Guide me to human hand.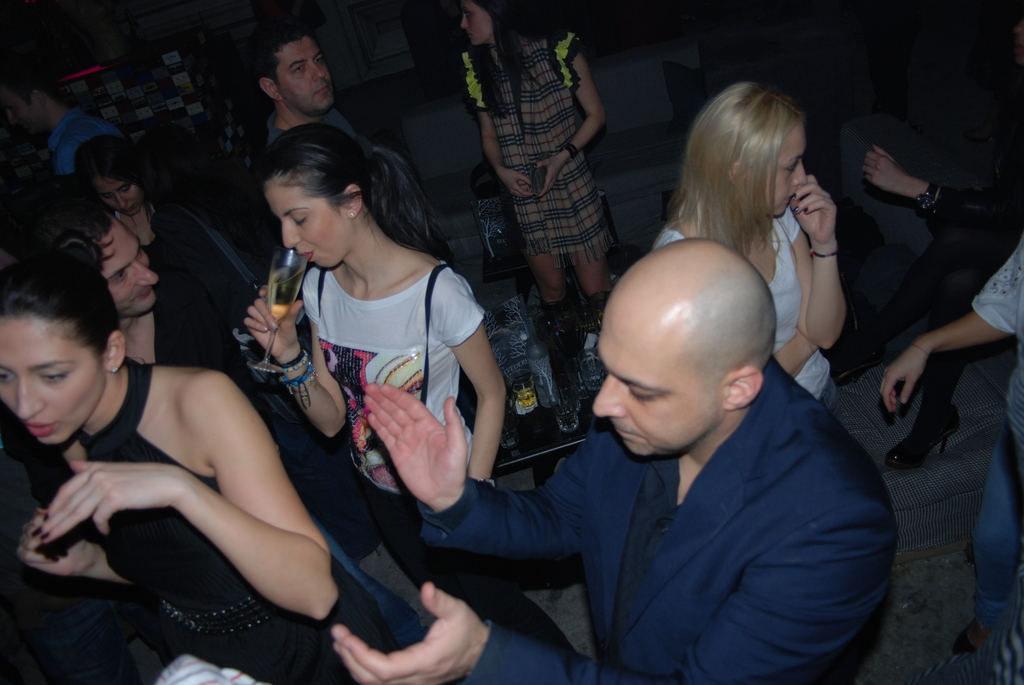
Guidance: bbox=(32, 458, 184, 547).
